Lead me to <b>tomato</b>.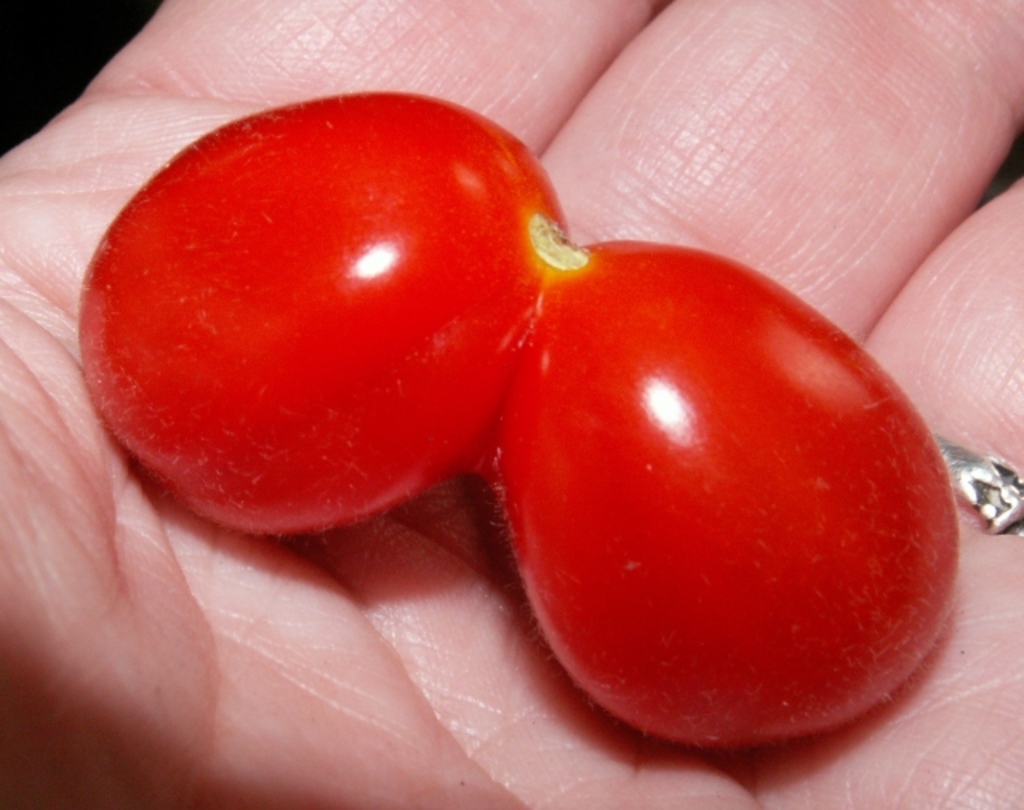
Lead to 136 106 888 760.
